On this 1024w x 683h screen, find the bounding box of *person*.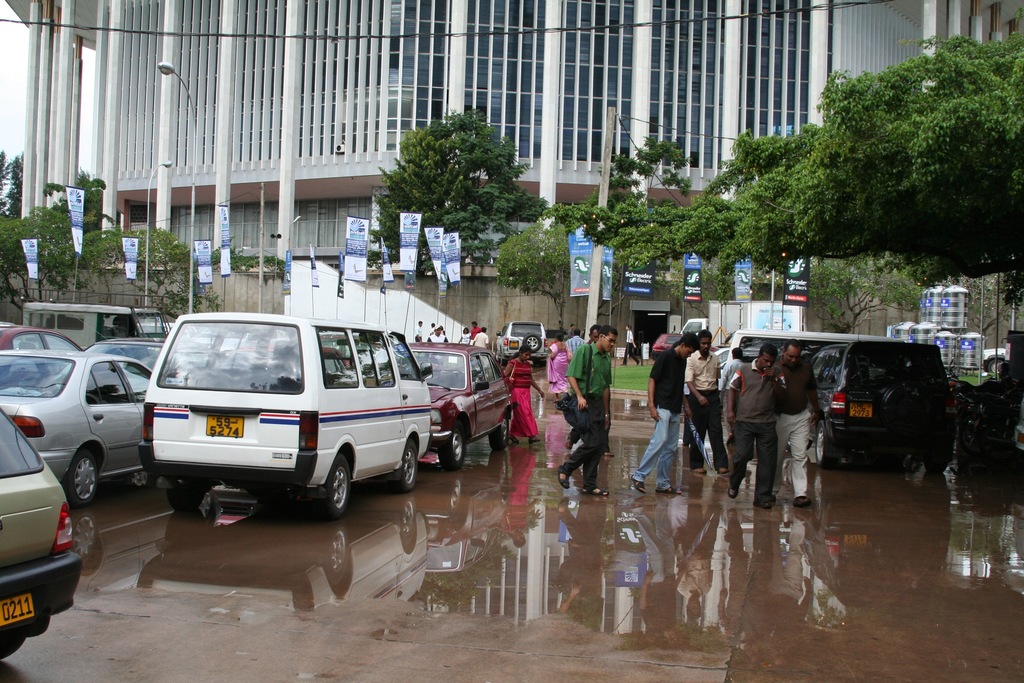
Bounding box: [560, 322, 612, 498].
